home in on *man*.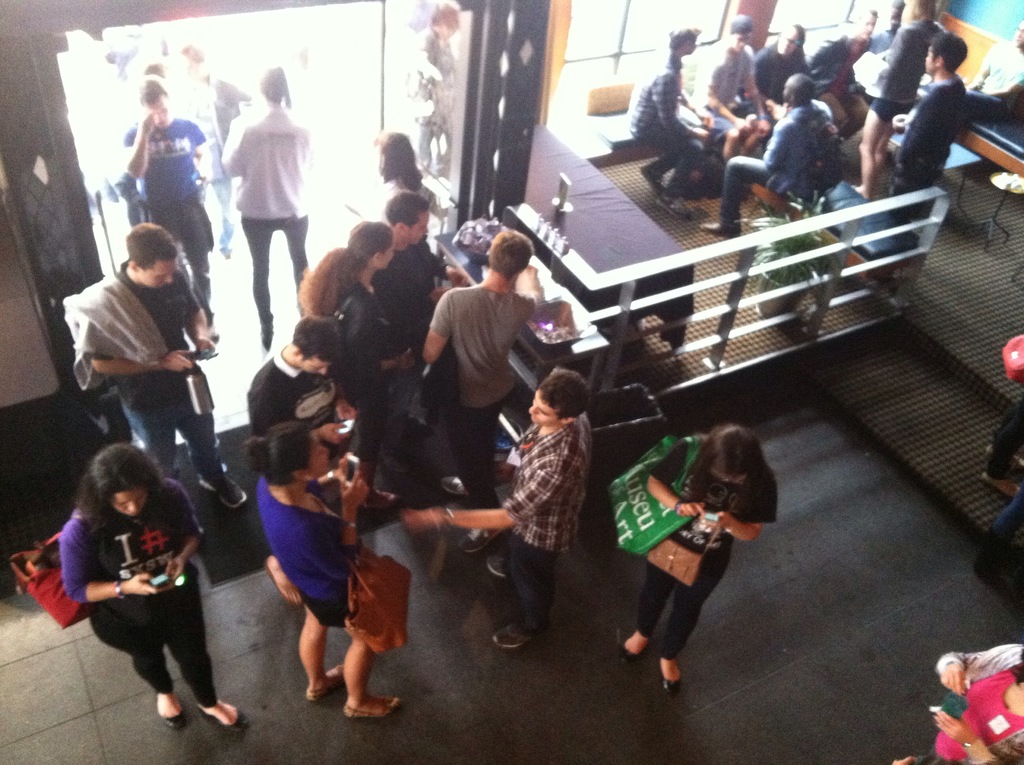
Homed in at 693, 12, 772, 159.
